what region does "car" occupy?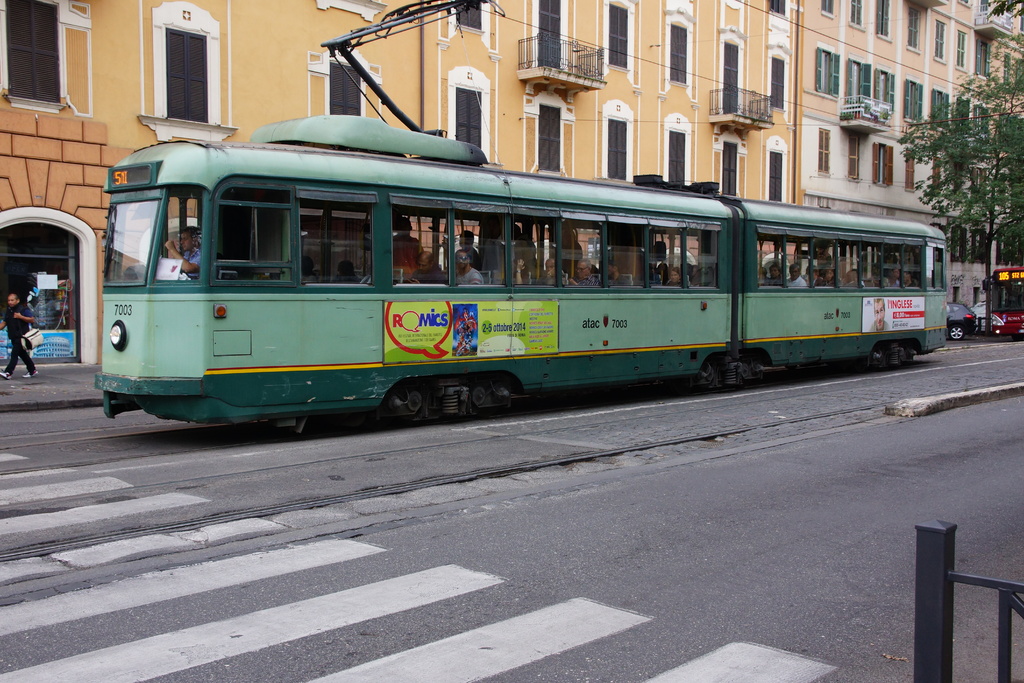
948 303 977 341.
